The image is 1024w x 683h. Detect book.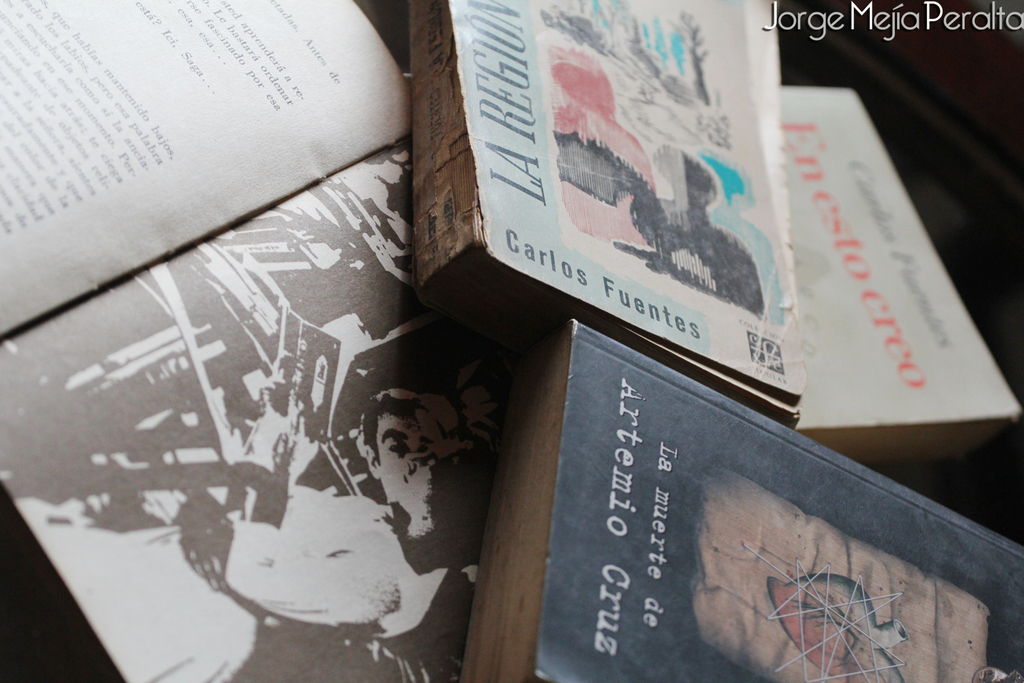
Detection: <region>417, 0, 811, 434</region>.
